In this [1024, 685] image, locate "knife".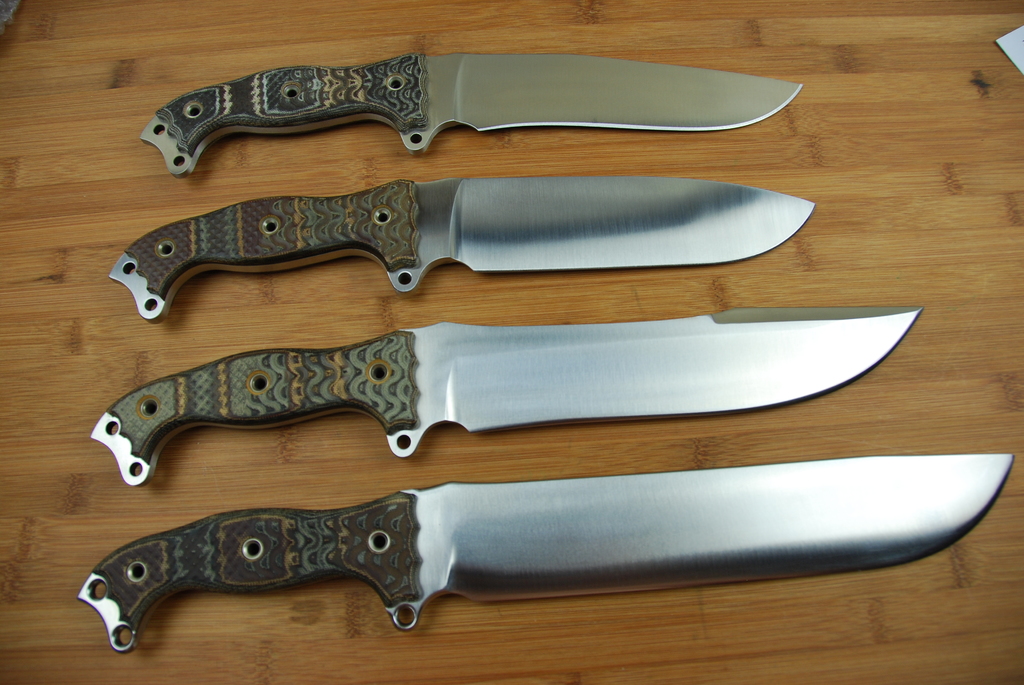
Bounding box: l=105, t=174, r=815, b=322.
